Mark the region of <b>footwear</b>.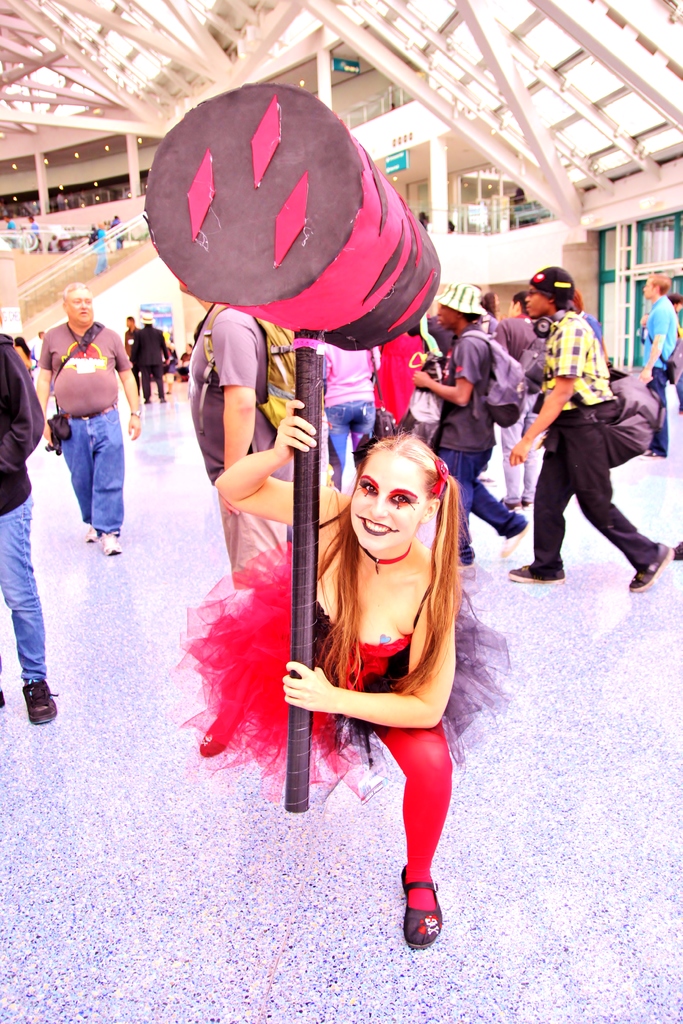
Region: l=502, t=515, r=526, b=552.
